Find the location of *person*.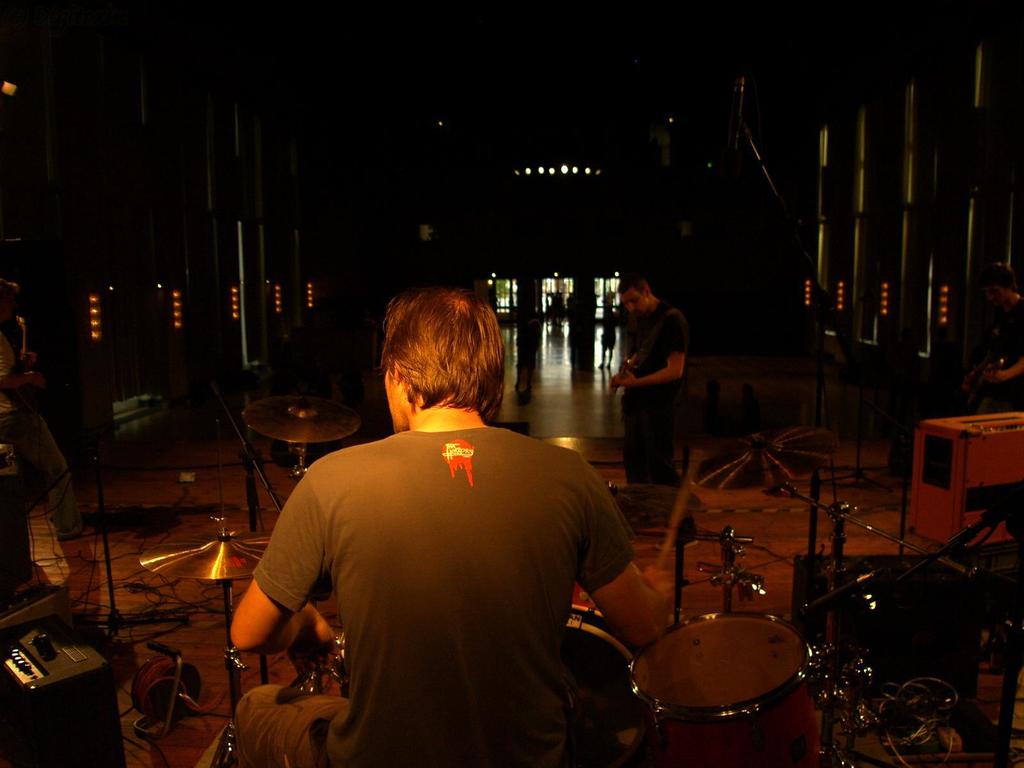
Location: region(227, 285, 669, 767).
